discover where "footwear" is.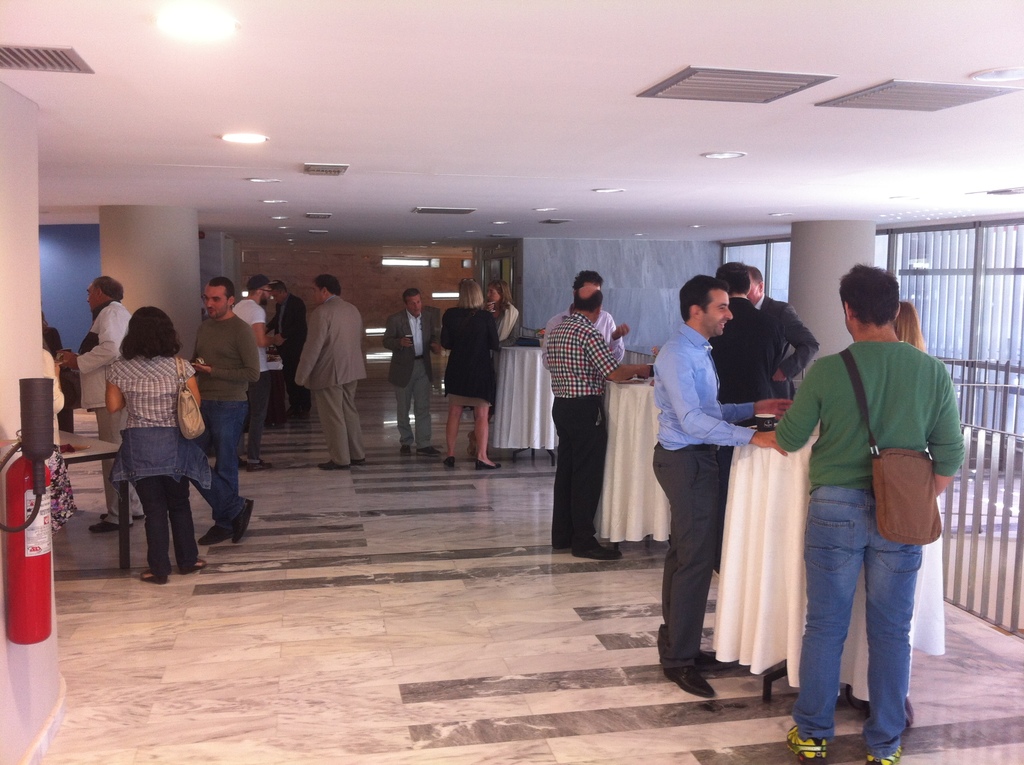
Discovered at pyautogui.locateOnScreen(574, 544, 624, 561).
